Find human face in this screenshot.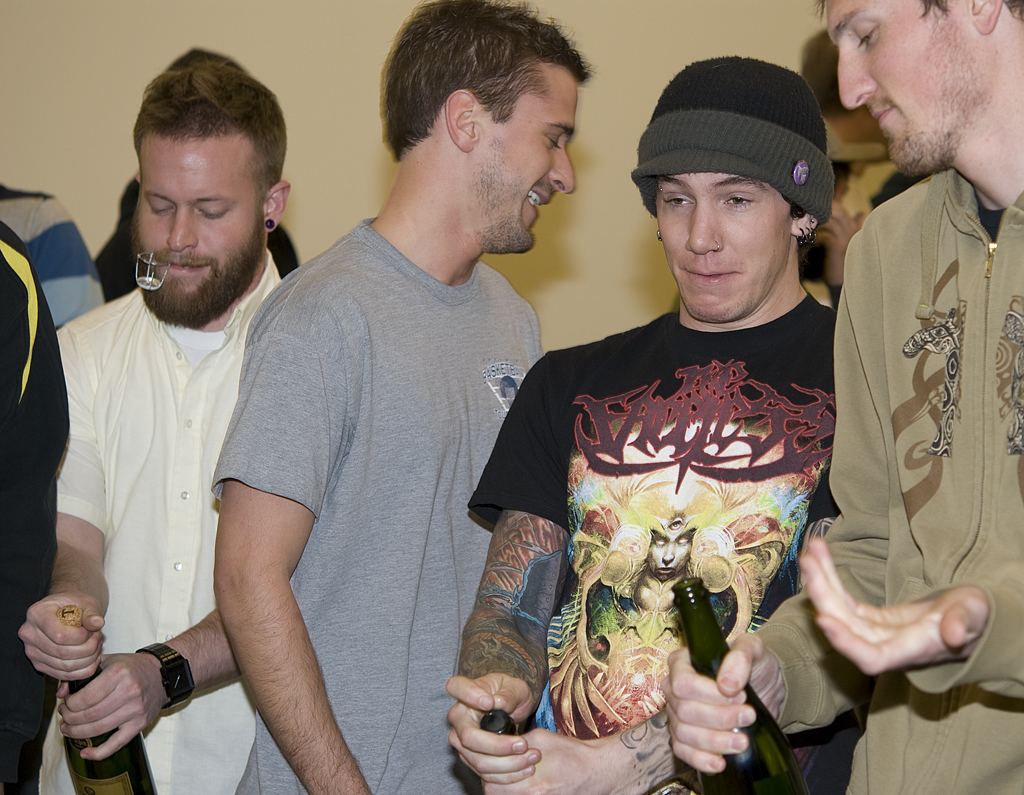
The bounding box for human face is select_region(481, 58, 570, 258).
